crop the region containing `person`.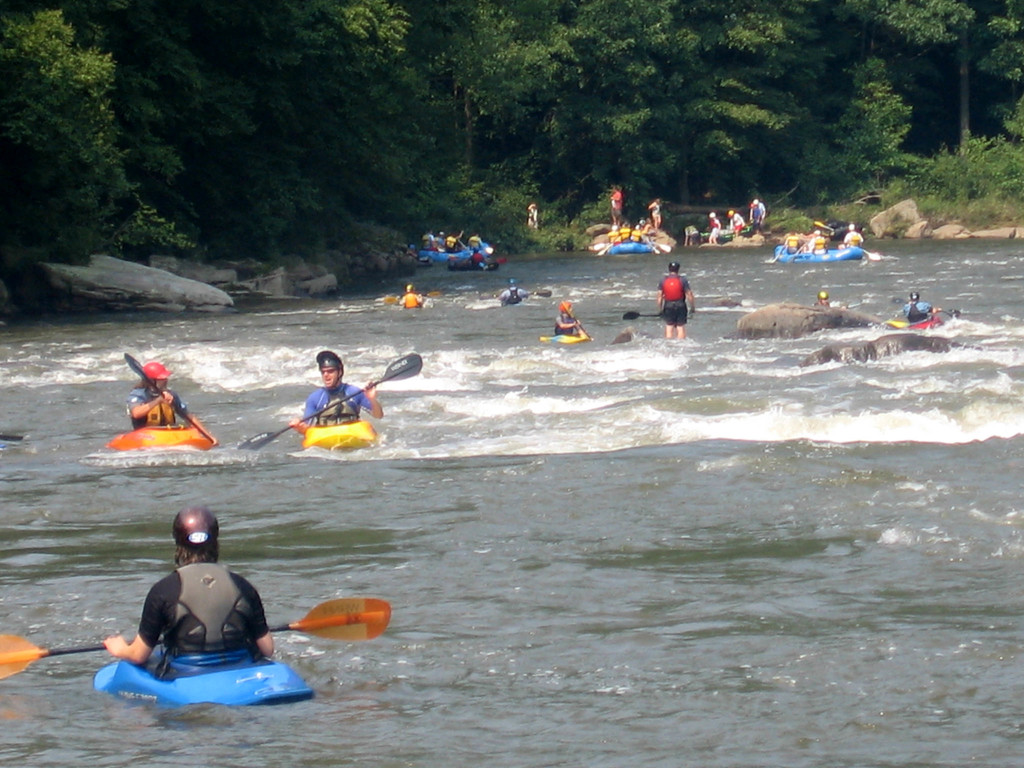
Crop region: (left=748, top=197, right=772, bottom=230).
